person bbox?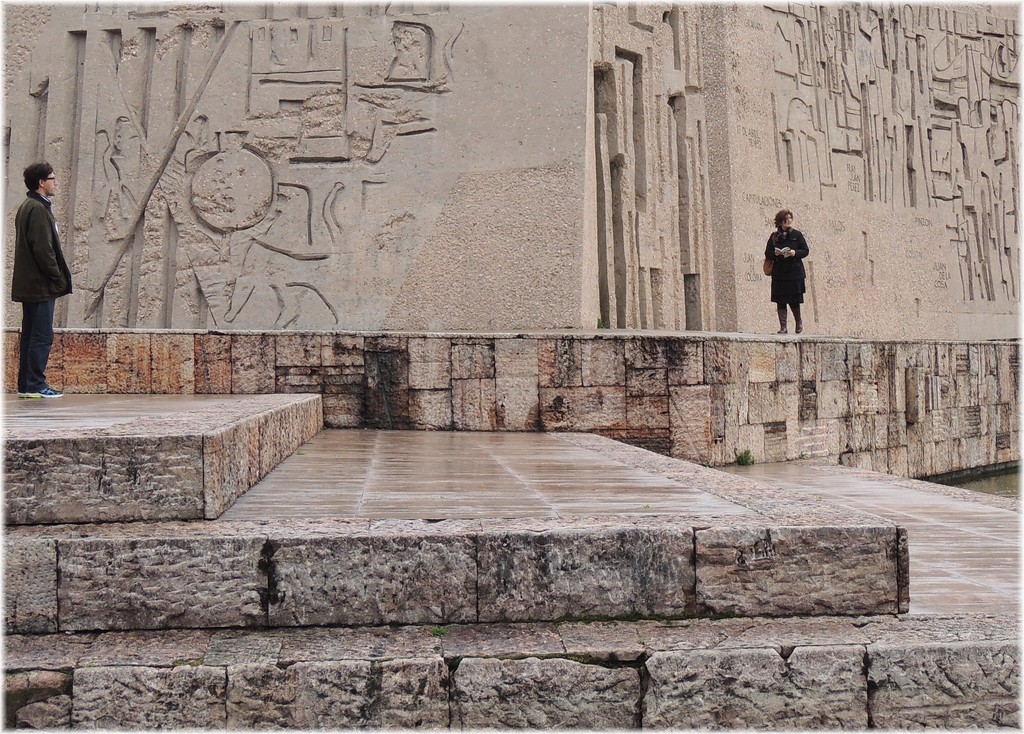
rect(760, 203, 807, 335)
